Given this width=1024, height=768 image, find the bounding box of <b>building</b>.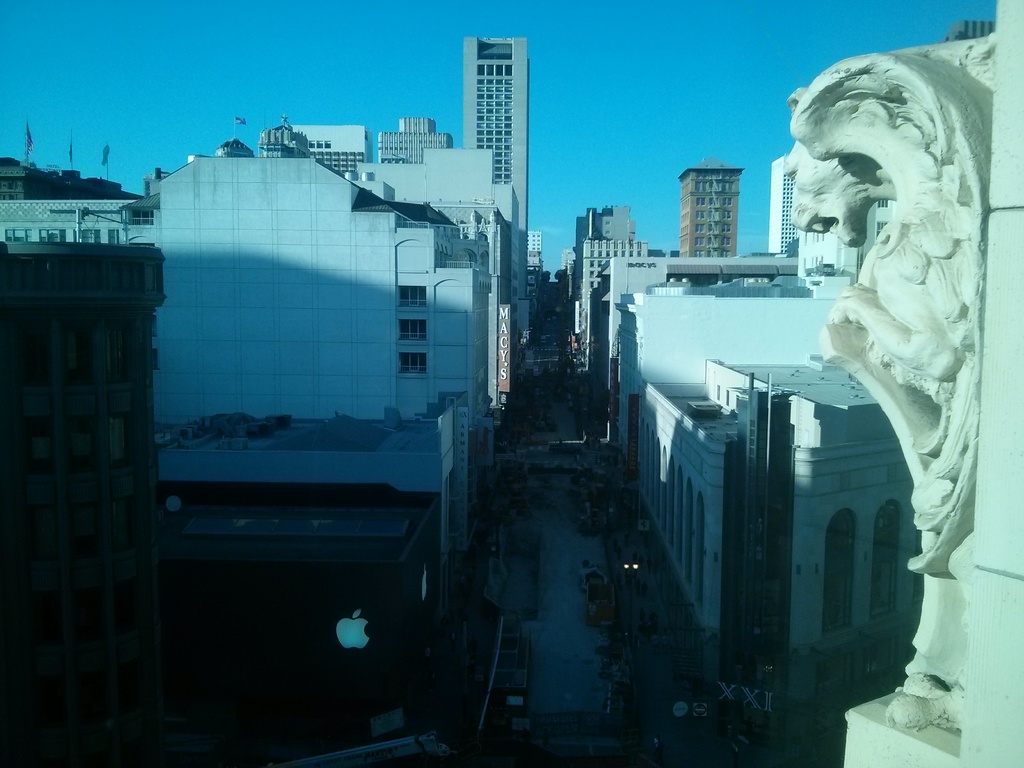
{"x1": 620, "y1": 266, "x2": 862, "y2": 458}.
